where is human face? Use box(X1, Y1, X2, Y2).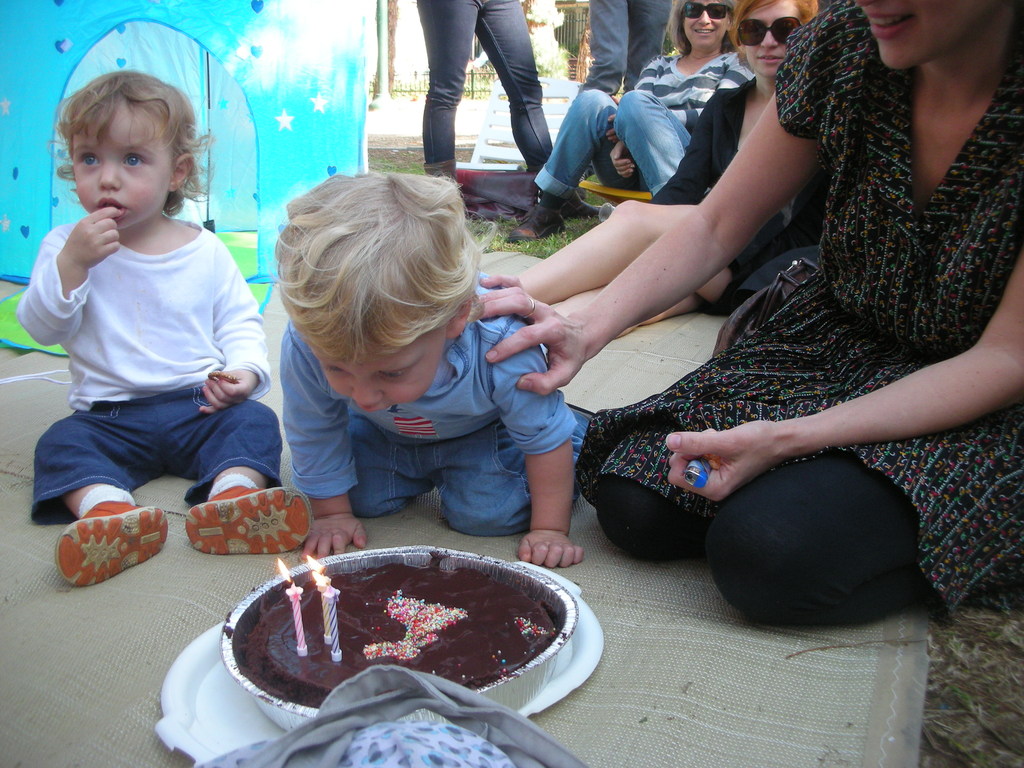
box(316, 336, 444, 413).
